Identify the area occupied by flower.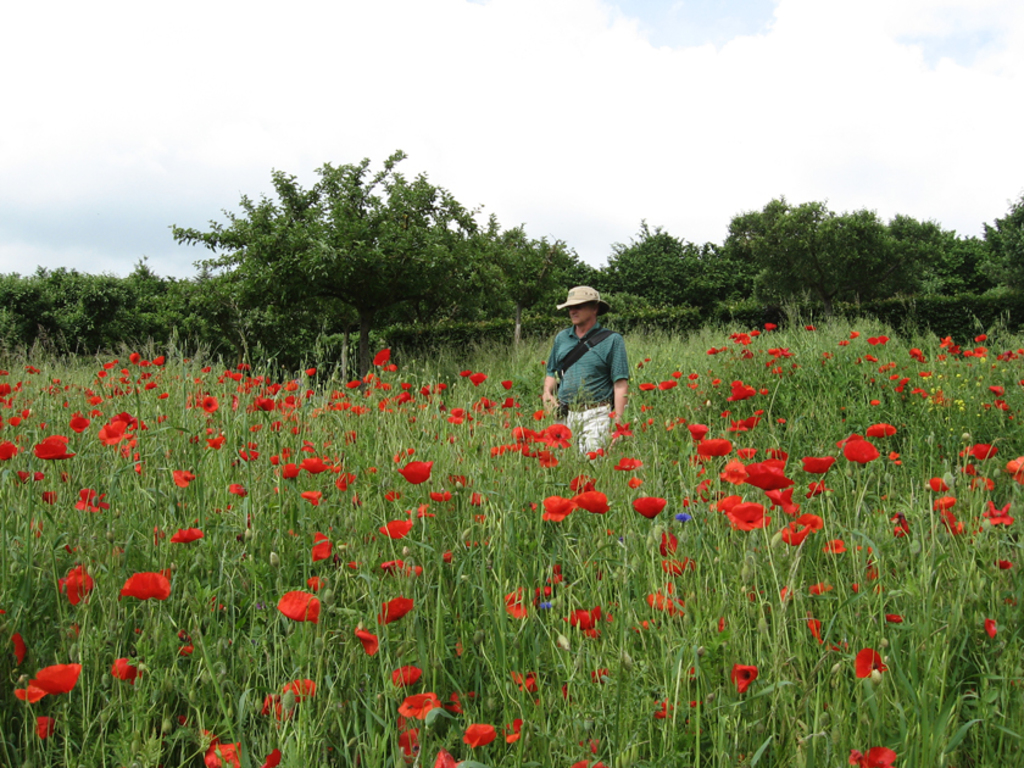
Area: select_region(656, 695, 670, 713).
